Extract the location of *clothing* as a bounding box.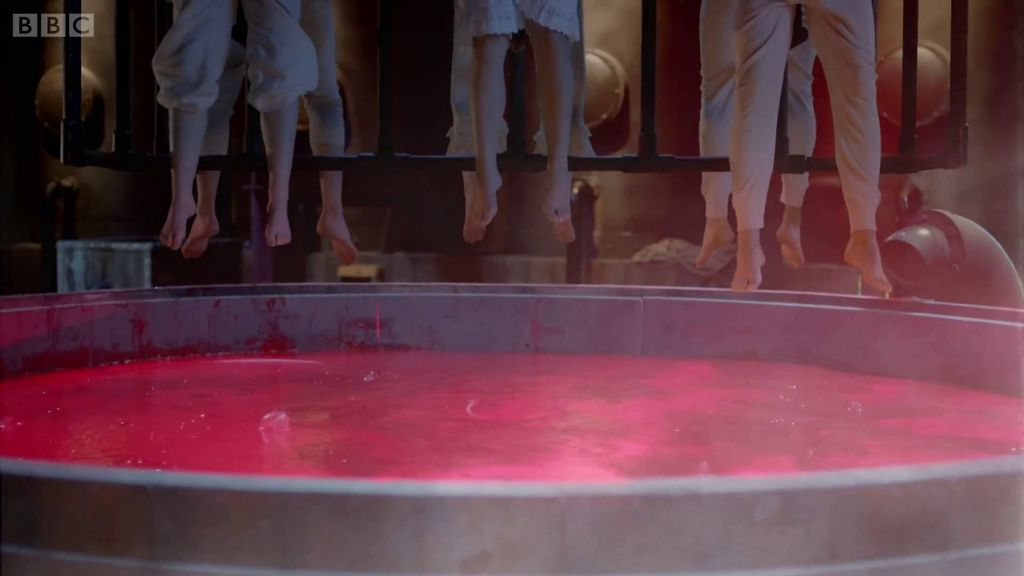
(x1=705, y1=0, x2=819, y2=223).
